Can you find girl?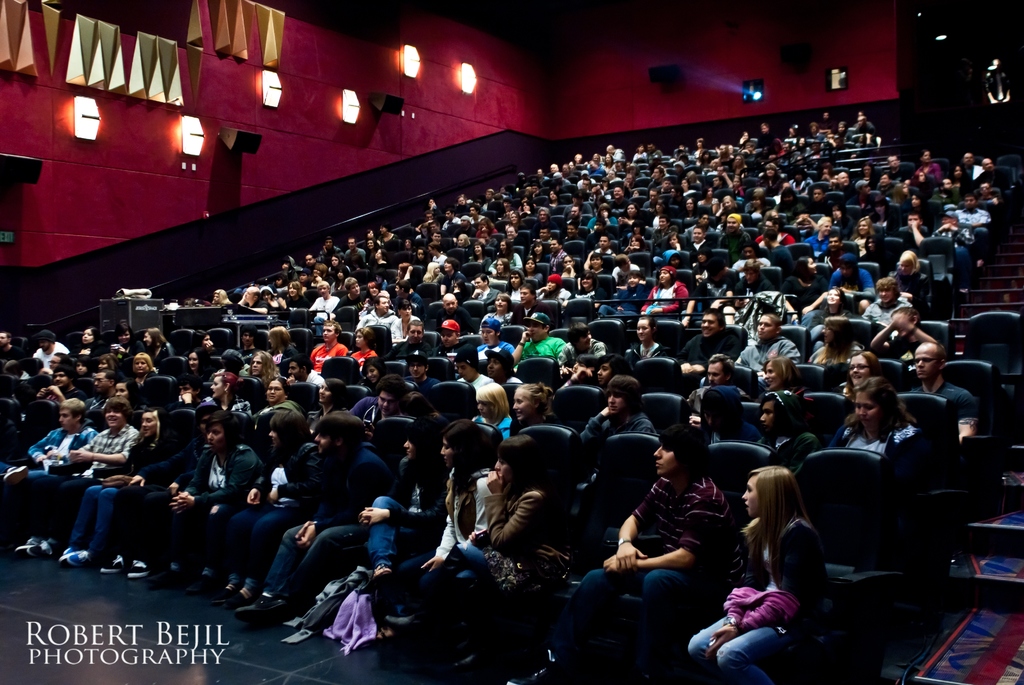
Yes, bounding box: 470 239 488 265.
